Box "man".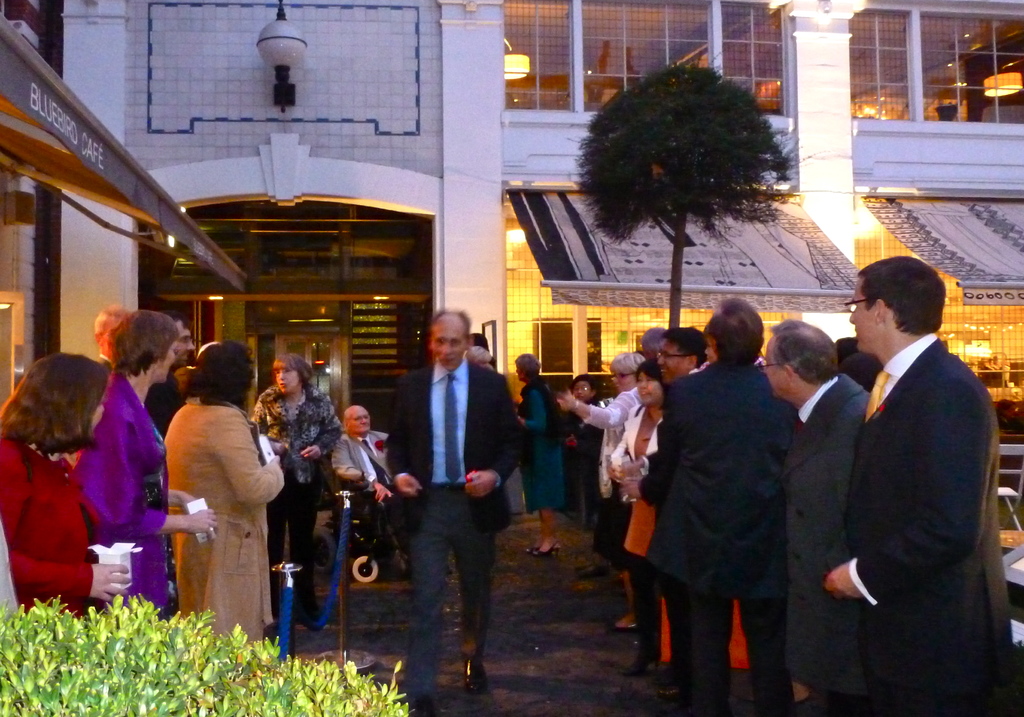
l=757, t=318, r=873, b=716.
